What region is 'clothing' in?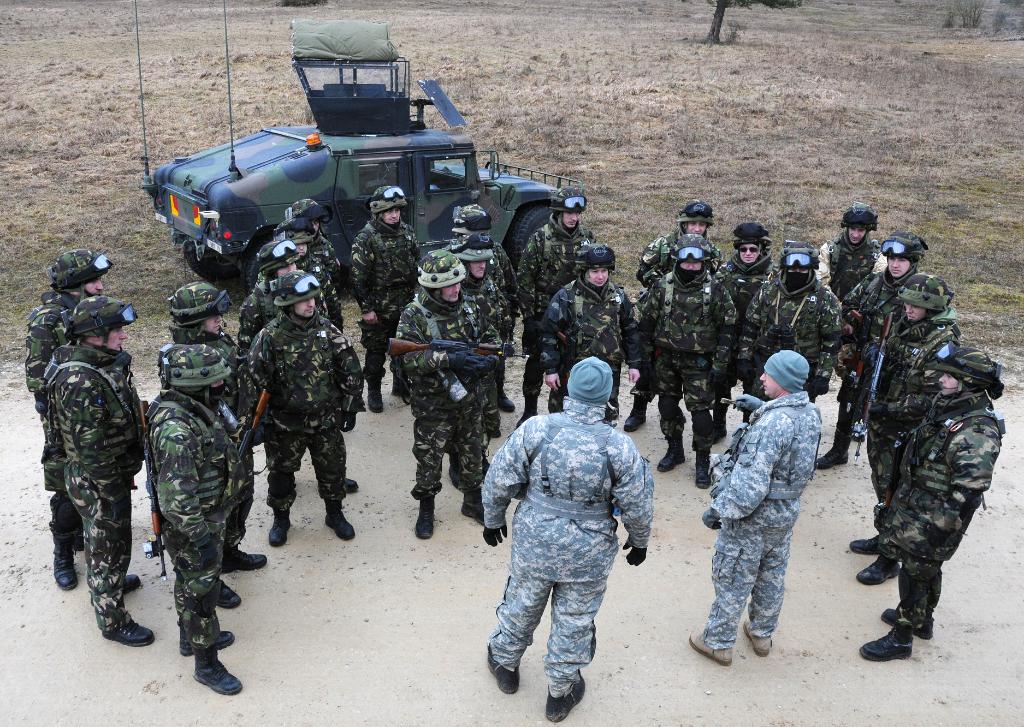
box=[637, 228, 721, 292].
